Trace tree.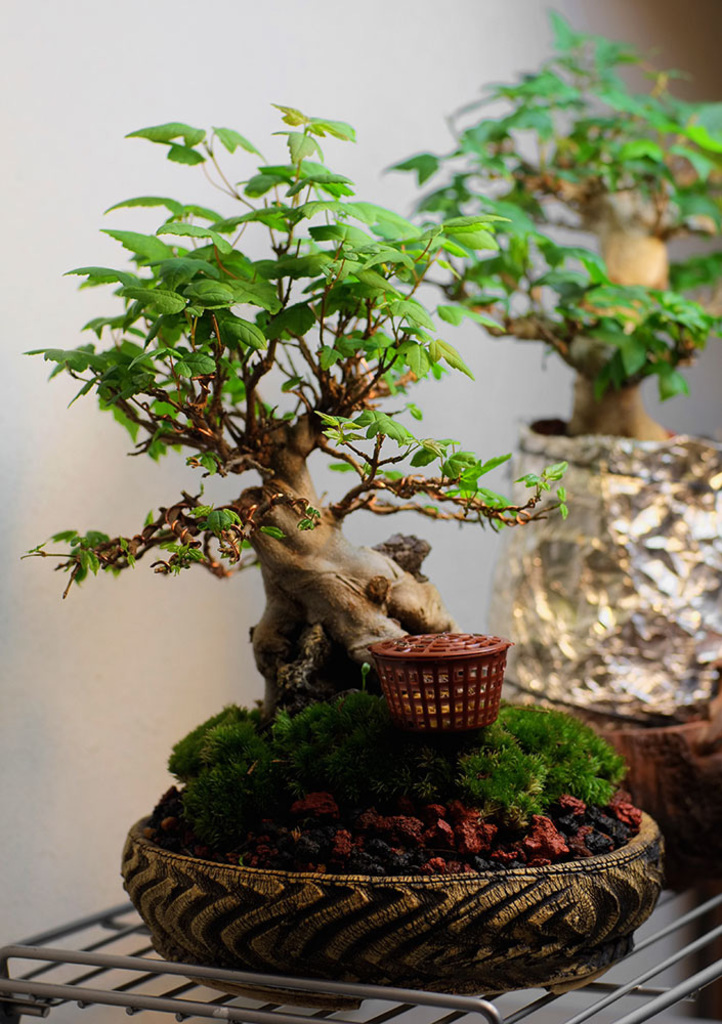
Traced to 369, 0, 708, 447.
